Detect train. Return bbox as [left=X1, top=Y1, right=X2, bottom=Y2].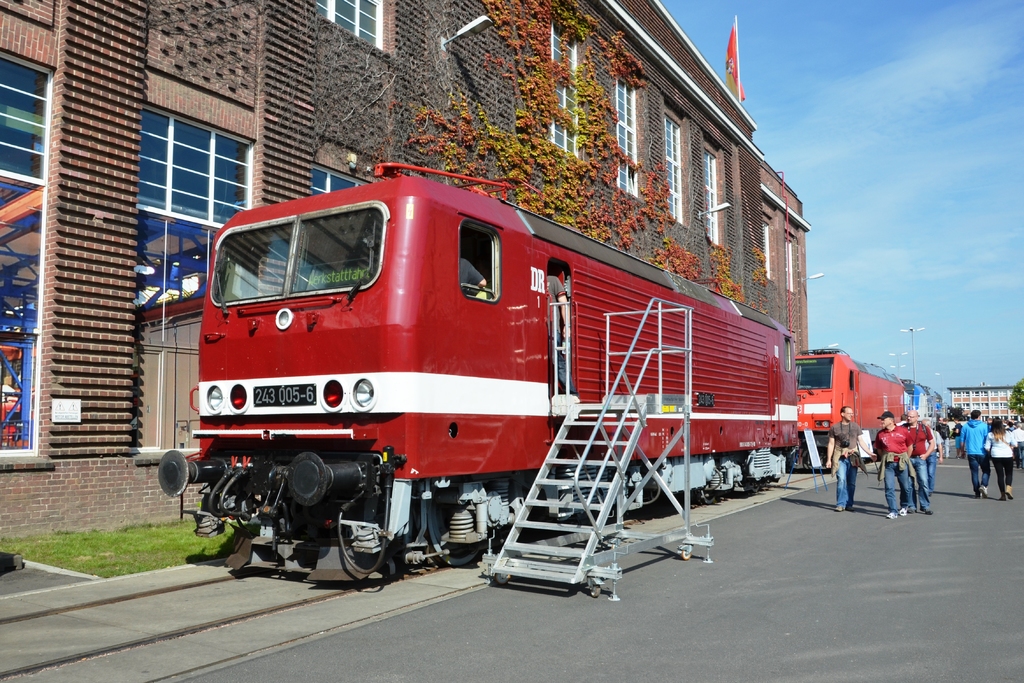
[left=801, top=344, right=908, bottom=472].
